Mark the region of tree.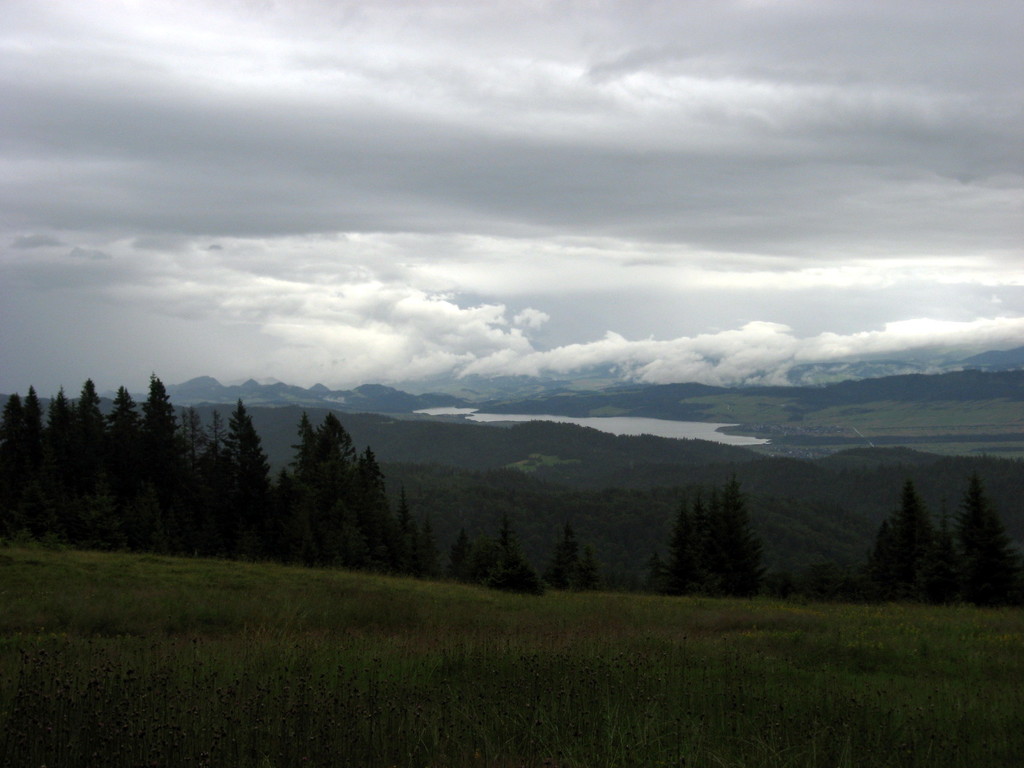
Region: pyautogui.locateOnScreen(665, 474, 785, 601).
